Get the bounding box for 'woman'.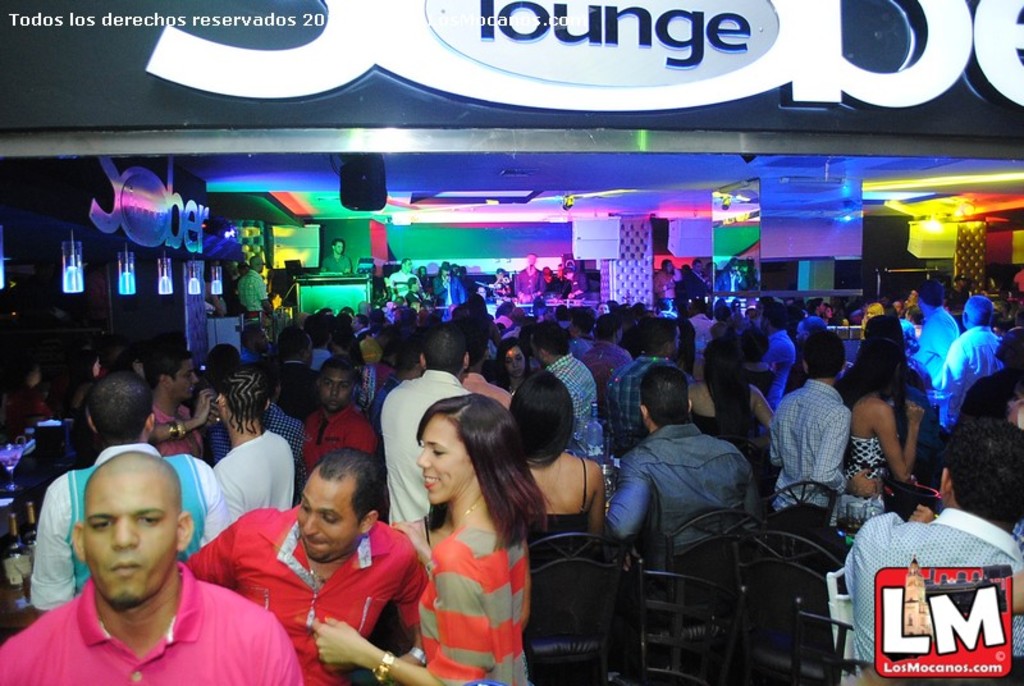
495, 337, 535, 392.
